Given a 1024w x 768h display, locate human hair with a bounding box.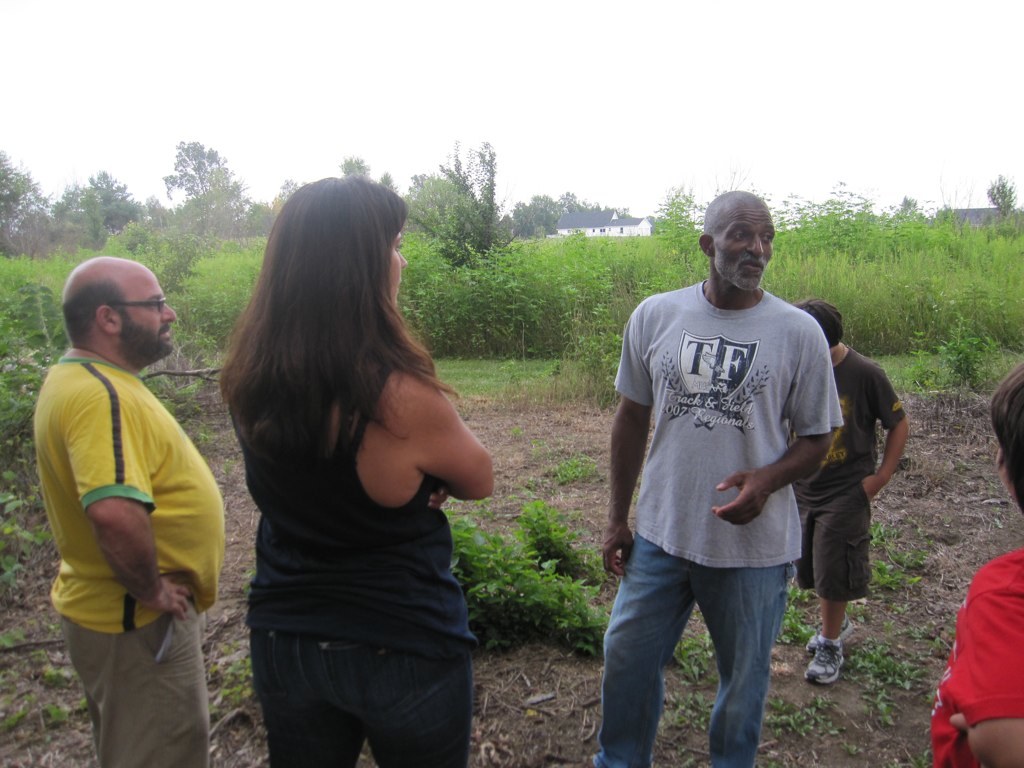
Located: 222 167 455 538.
